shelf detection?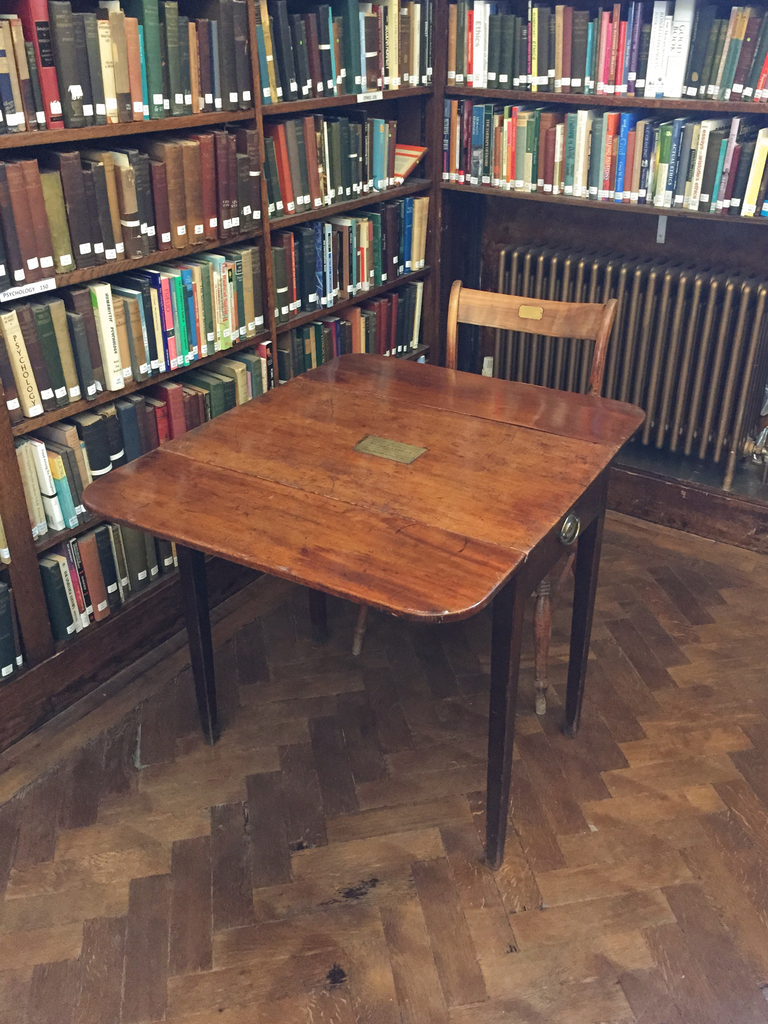
[0, 0, 767, 771]
